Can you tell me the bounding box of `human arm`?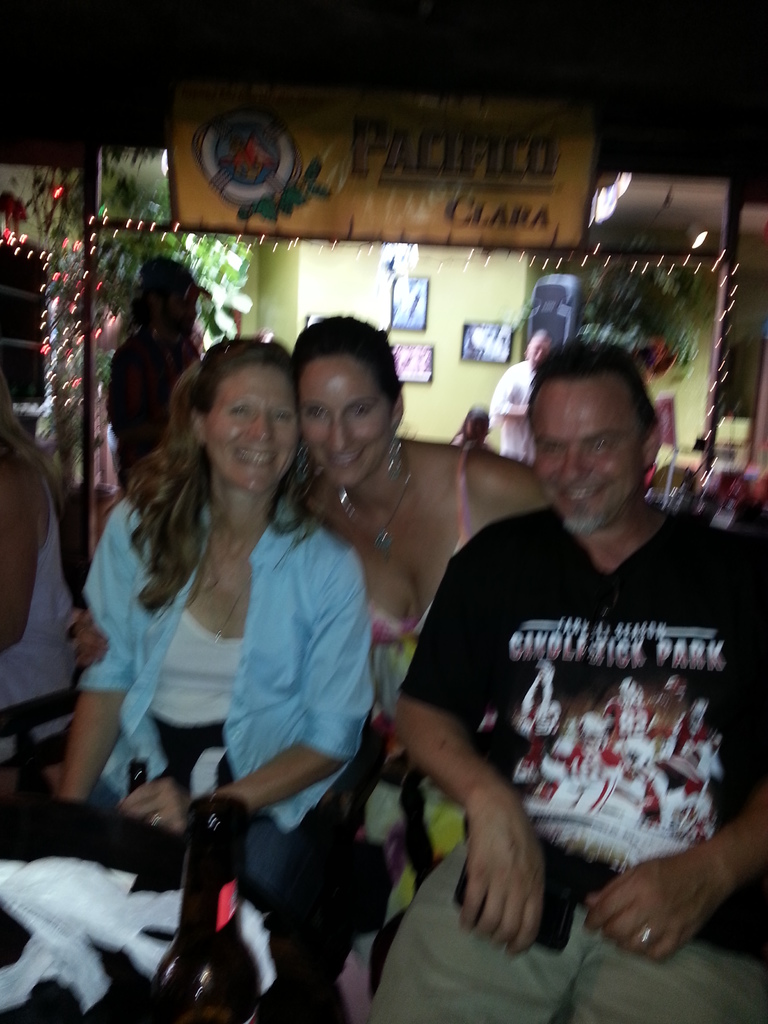
52,500,132,804.
